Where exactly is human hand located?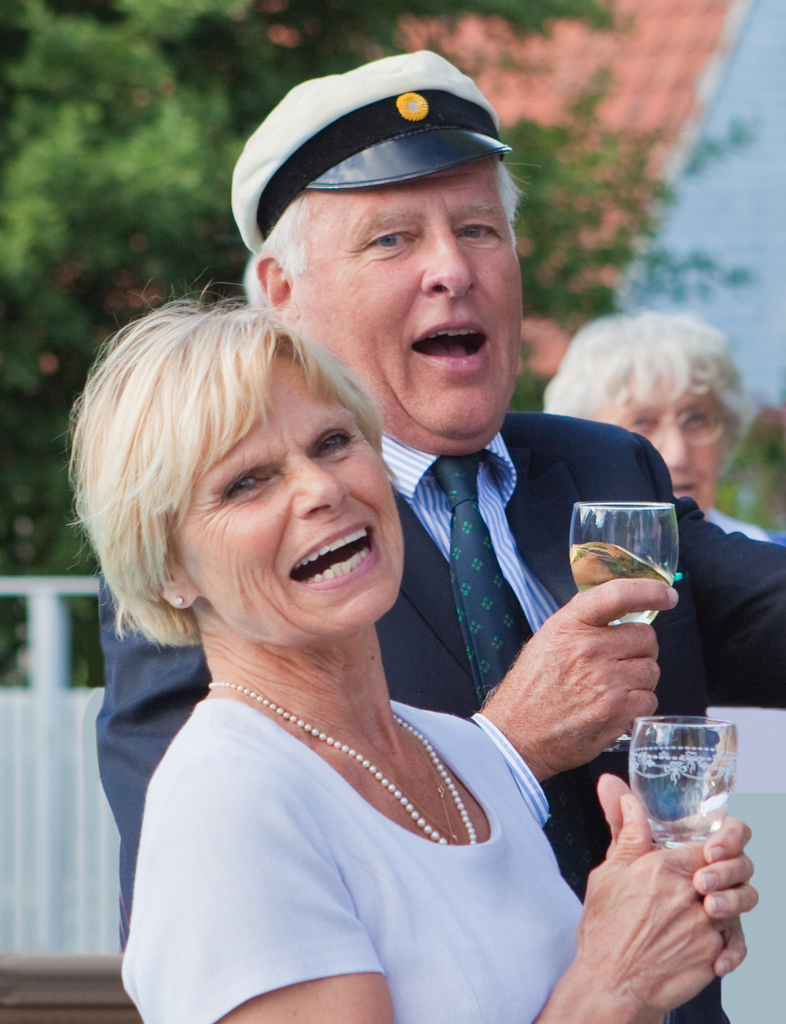
Its bounding box is [left=487, top=577, right=679, bottom=778].
